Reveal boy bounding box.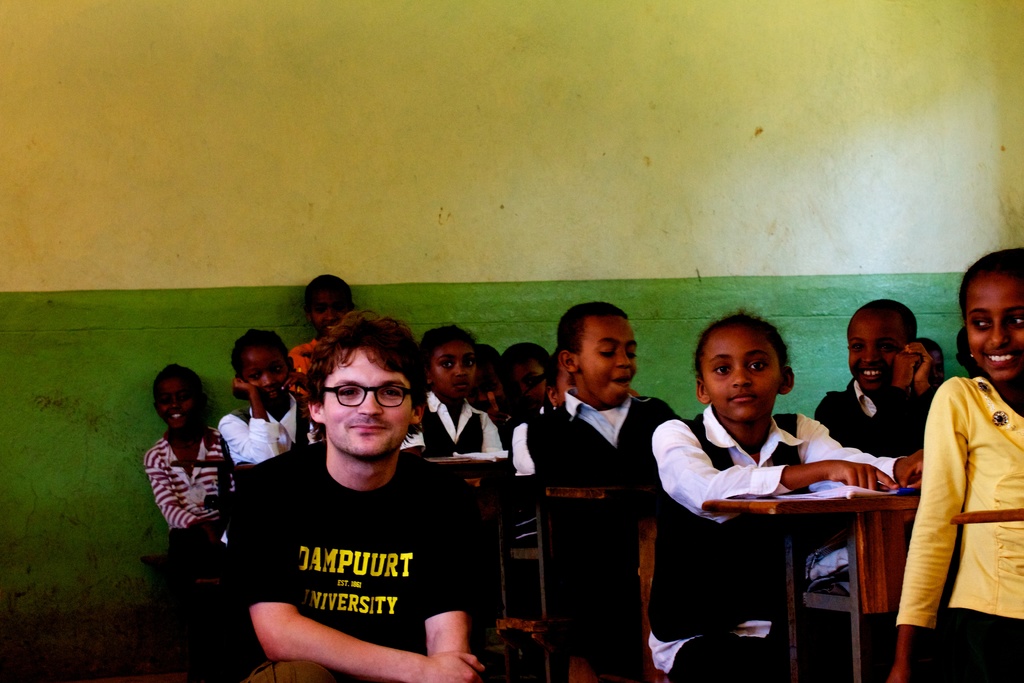
Revealed: pyautogui.locateOnScreen(501, 343, 548, 423).
